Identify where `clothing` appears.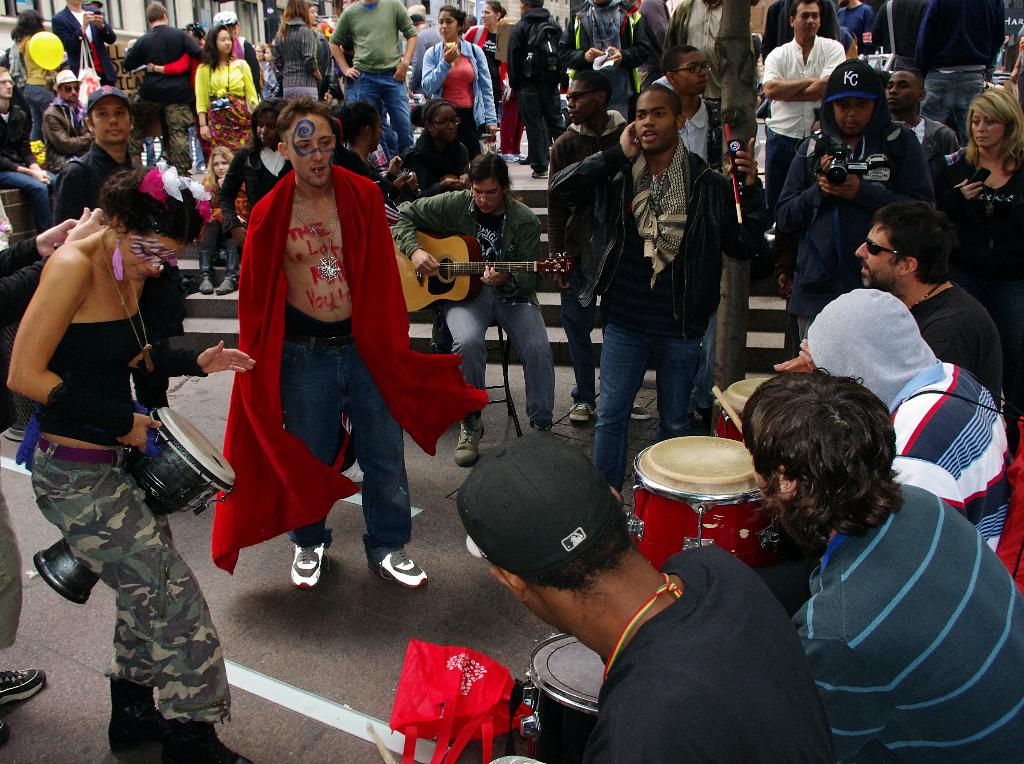
Appears at [570,0,629,113].
